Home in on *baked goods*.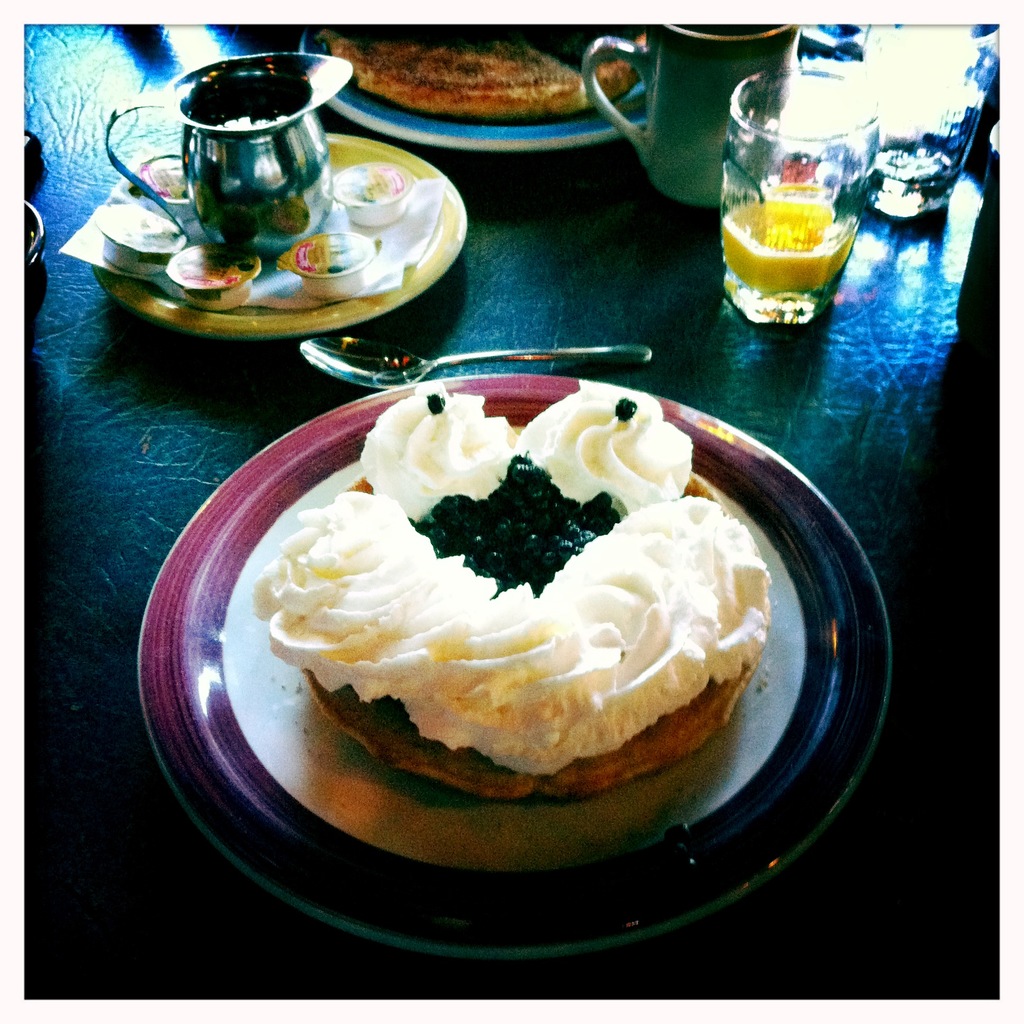
Homed in at rect(319, 22, 639, 118).
